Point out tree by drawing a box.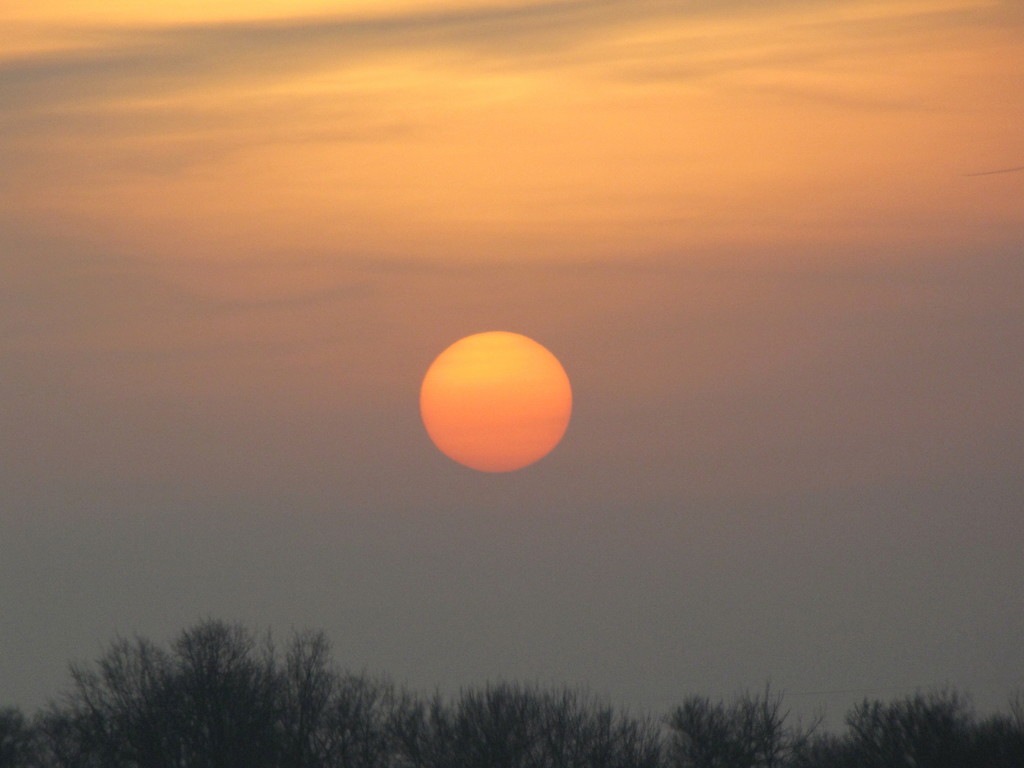
l=0, t=607, r=369, b=767.
